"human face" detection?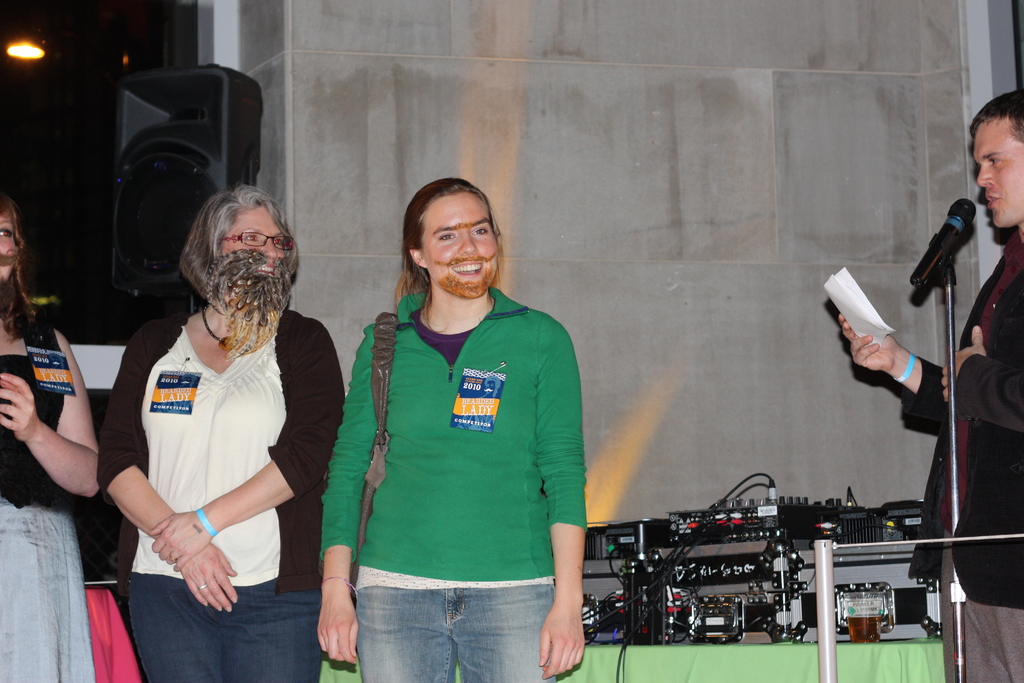
rect(977, 123, 1023, 228)
